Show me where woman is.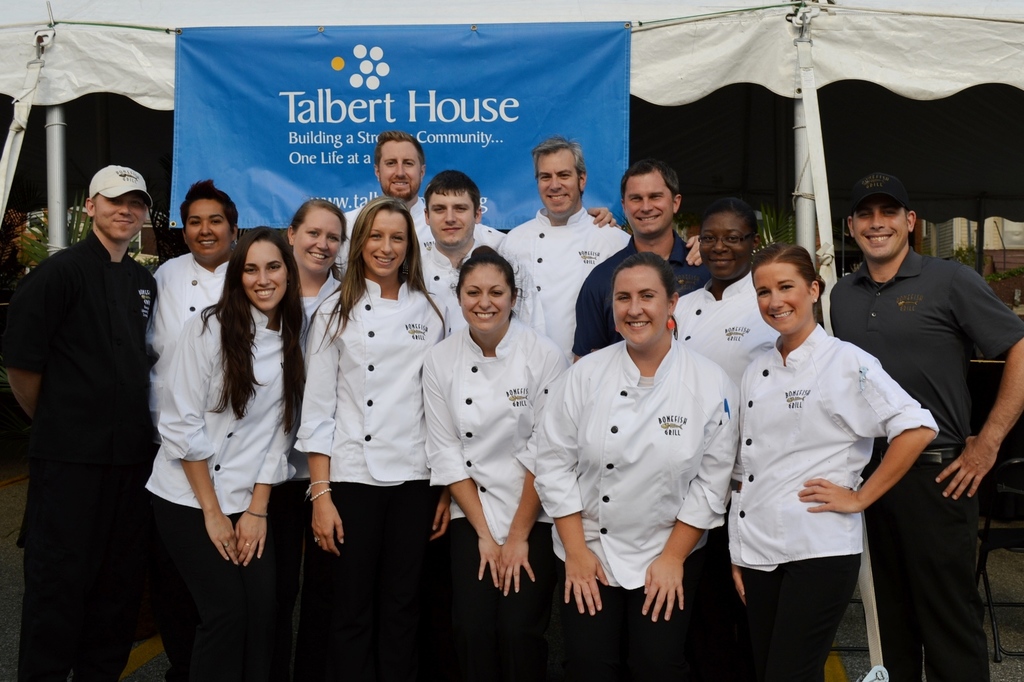
woman is at box(140, 222, 307, 681).
